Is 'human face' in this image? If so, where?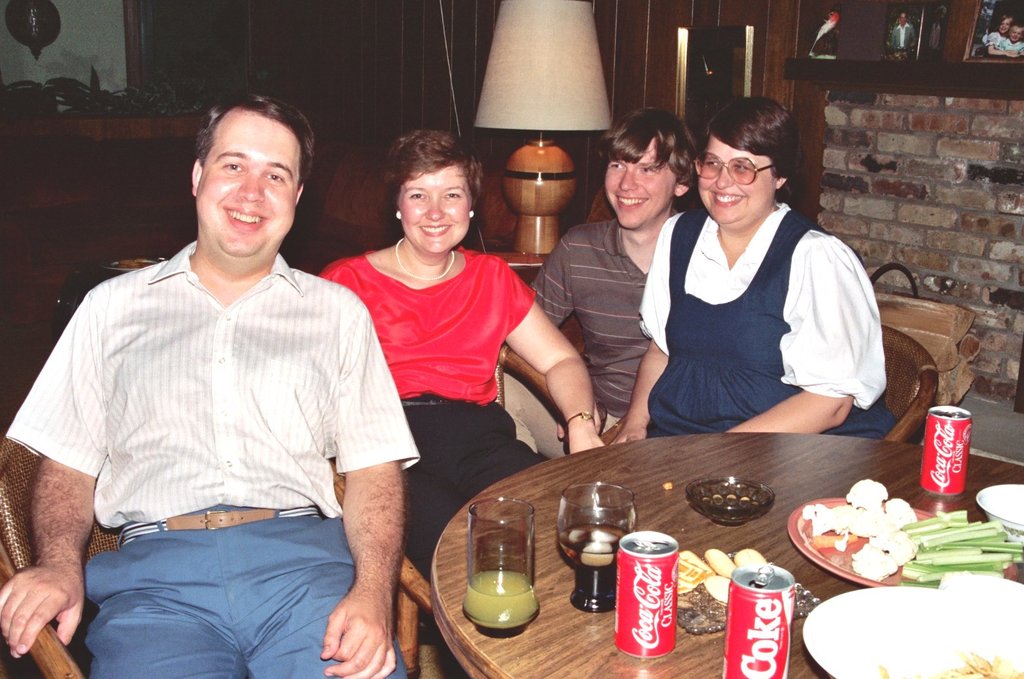
Yes, at 698,136,773,223.
